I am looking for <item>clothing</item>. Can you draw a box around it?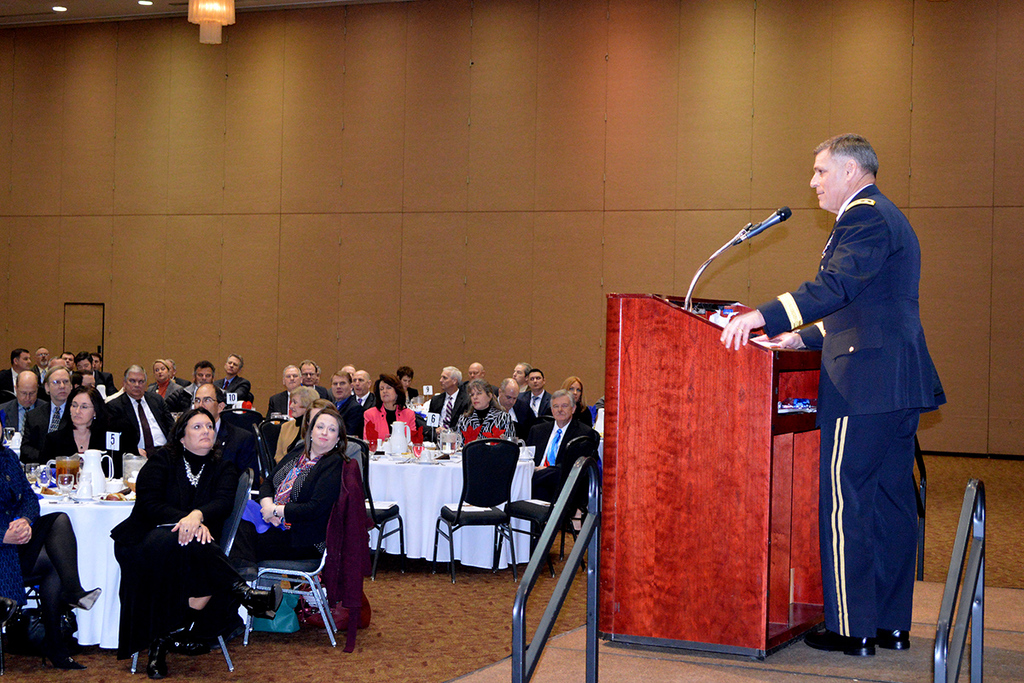
Sure, the bounding box is <box>230,444,352,576</box>.
